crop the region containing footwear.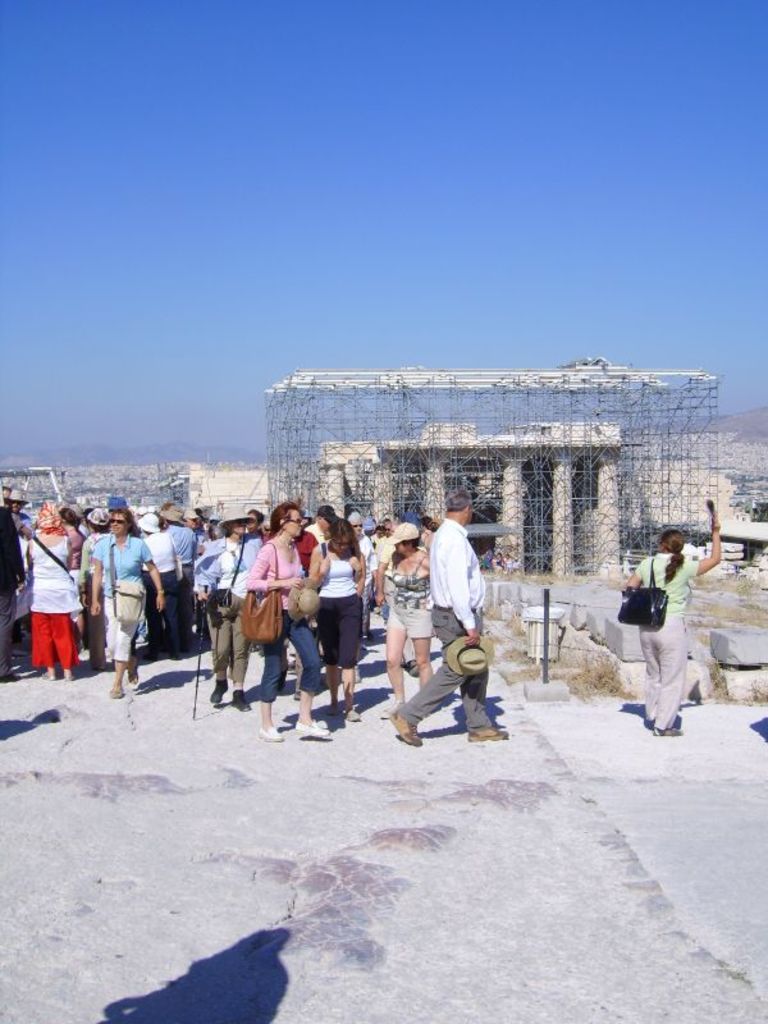
Crop region: pyautogui.locateOnScreen(465, 719, 517, 745).
